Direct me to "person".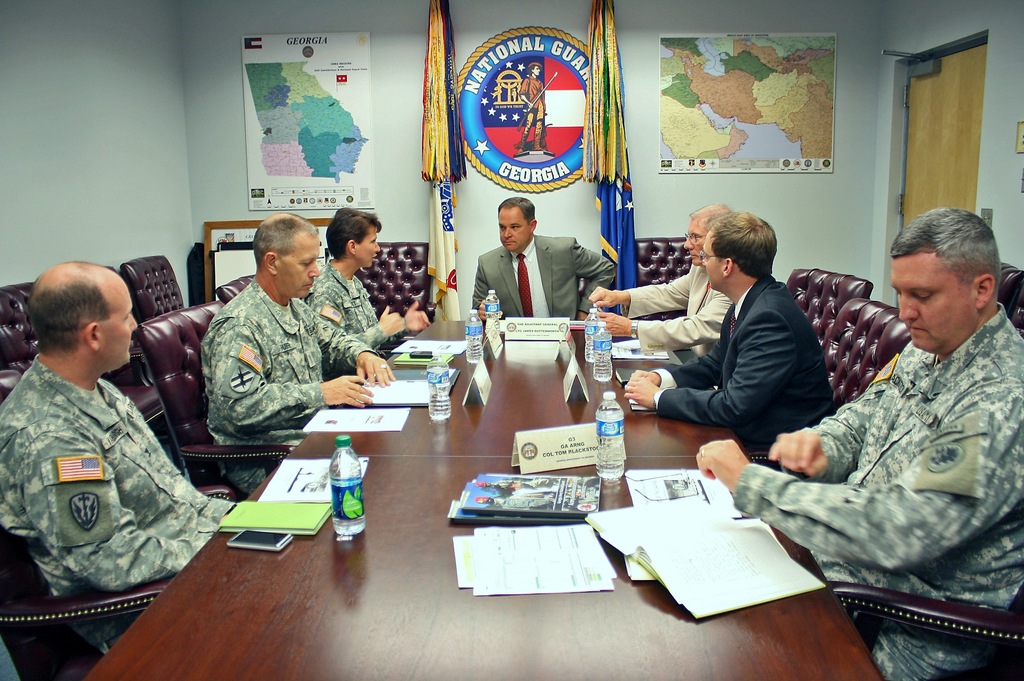
Direction: box=[19, 237, 182, 621].
